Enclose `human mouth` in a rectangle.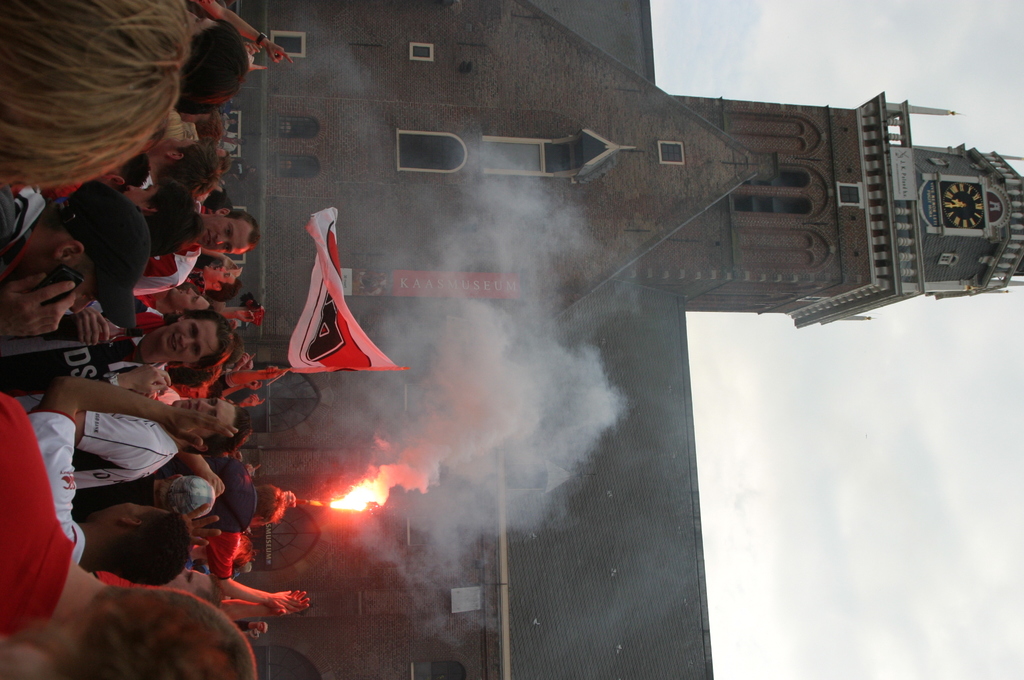
(left=170, top=335, right=175, bottom=355).
